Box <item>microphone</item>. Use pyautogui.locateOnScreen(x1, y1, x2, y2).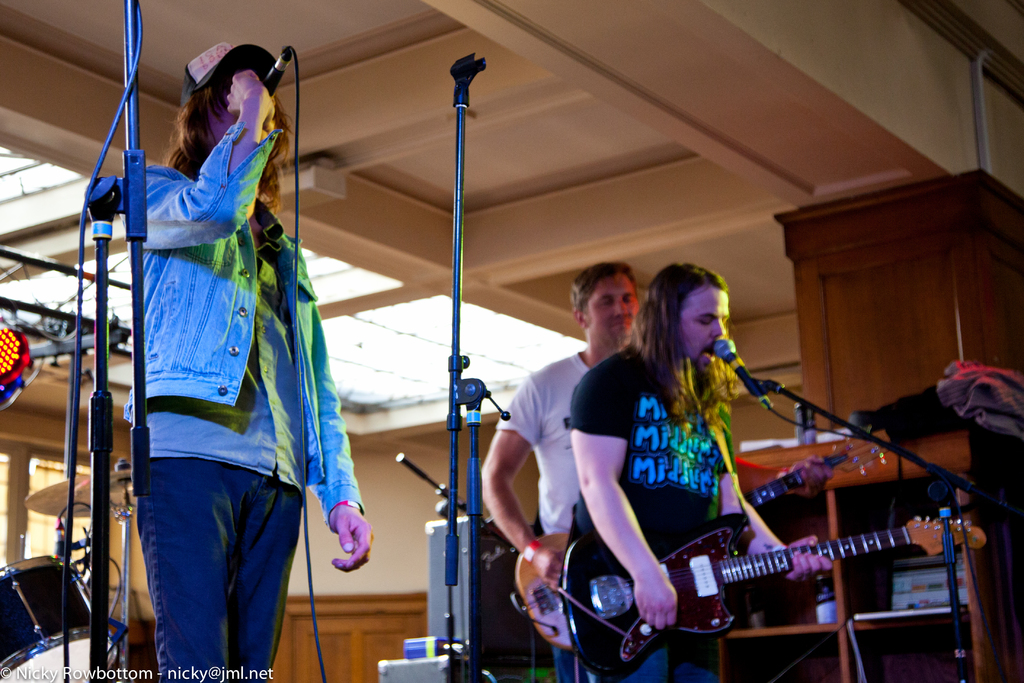
pyautogui.locateOnScreen(715, 337, 767, 397).
